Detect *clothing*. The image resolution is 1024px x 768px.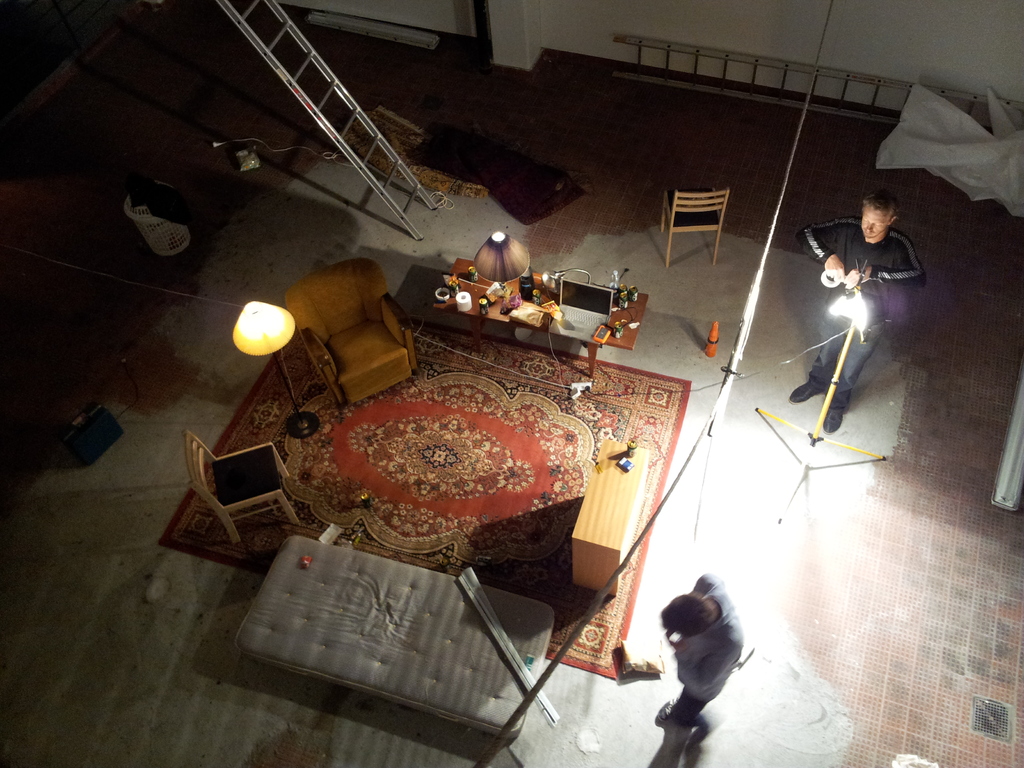
l=804, t=222, r=923, b=321.
